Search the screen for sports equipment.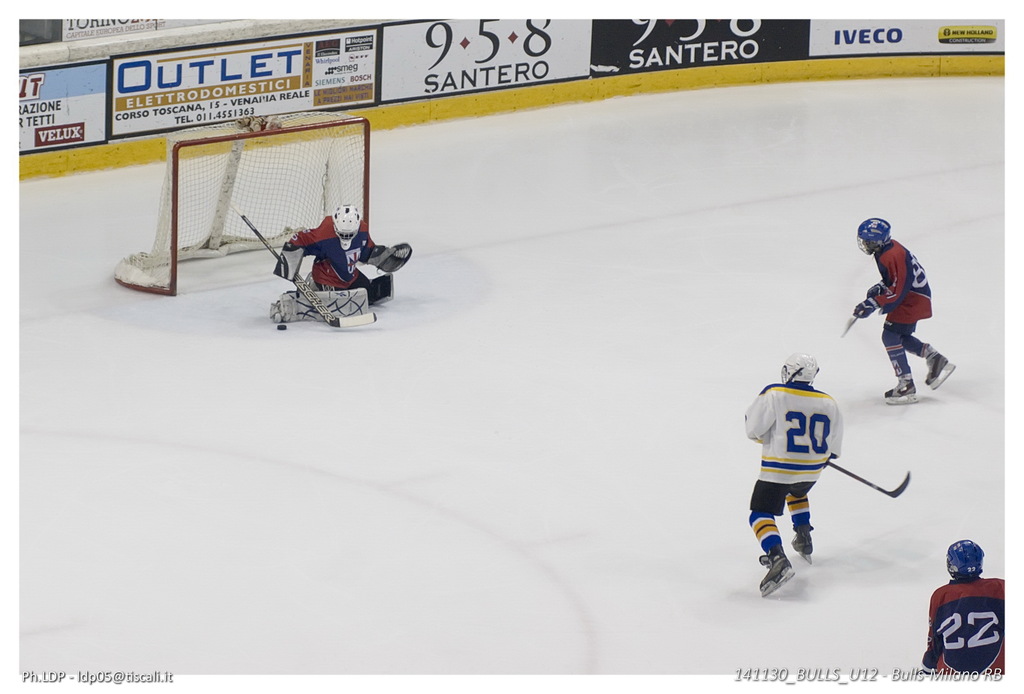
Found at <bbox>370, 240, 410, 277</bbox>.
